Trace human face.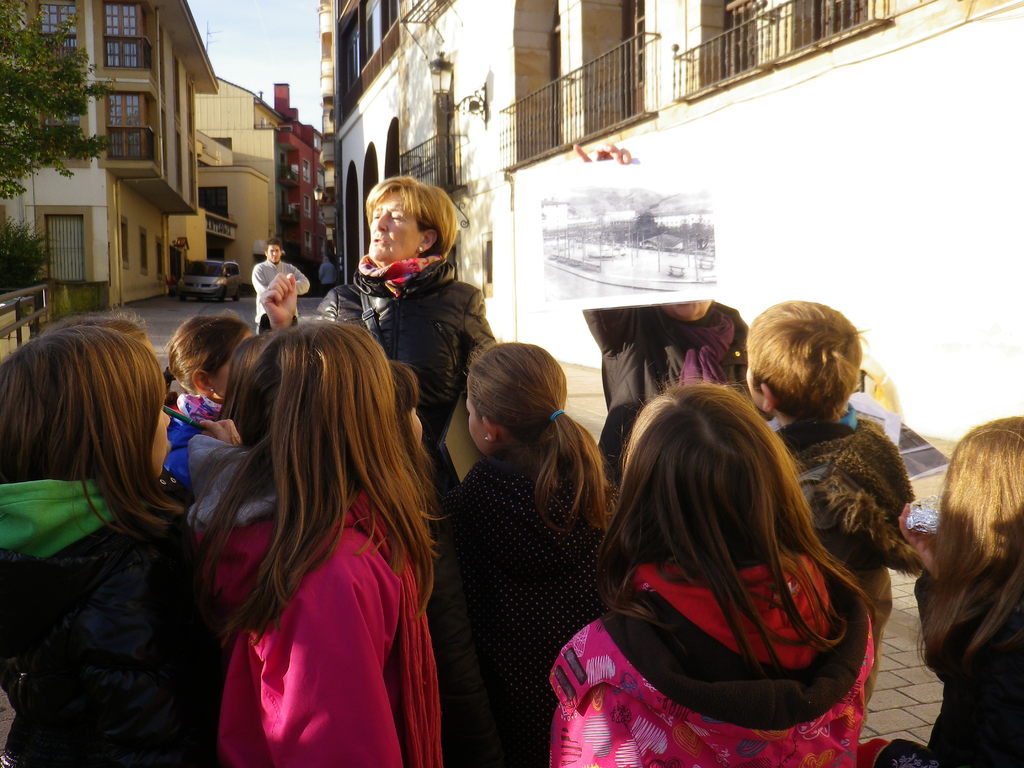
Traced to (left=266, top=244, right=282, bottom=266).
